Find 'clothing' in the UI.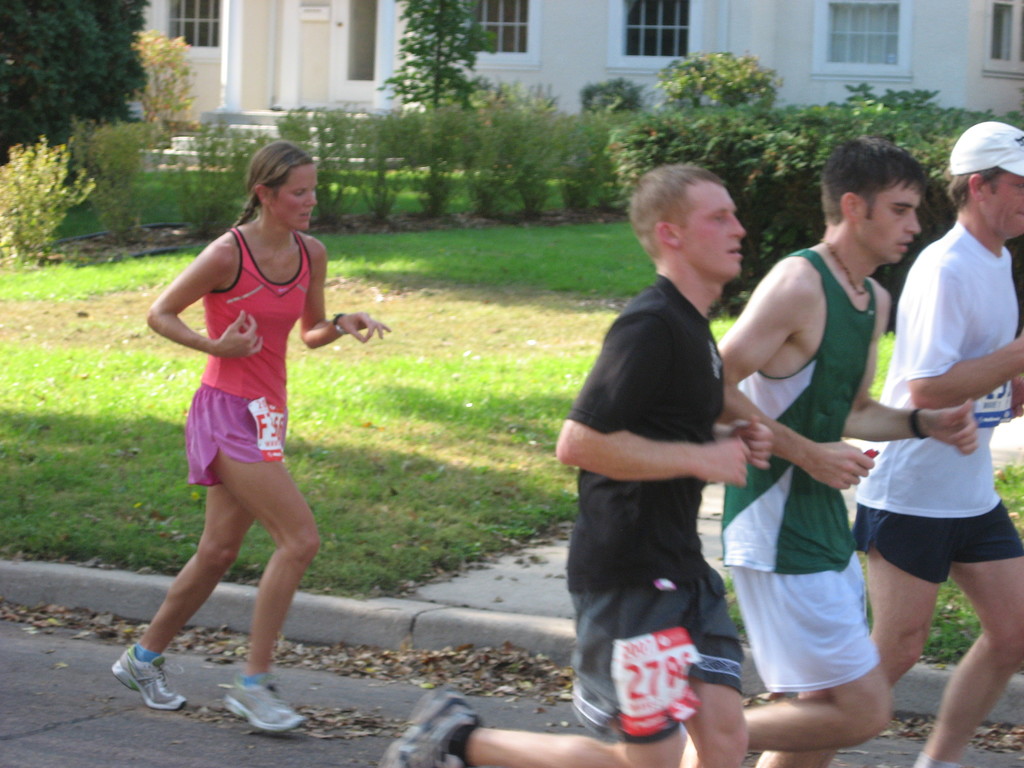
UI element at <bbox>562, 278, 747, 743</bbox>.
